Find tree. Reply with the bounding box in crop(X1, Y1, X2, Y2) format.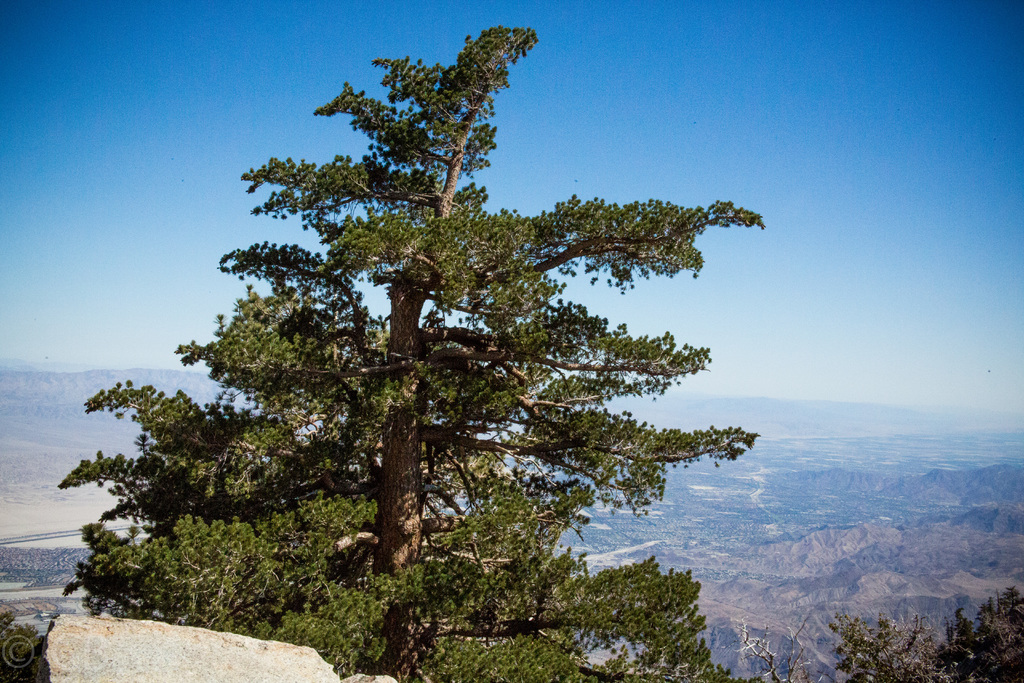
crop(0, 607, 42, 682).
